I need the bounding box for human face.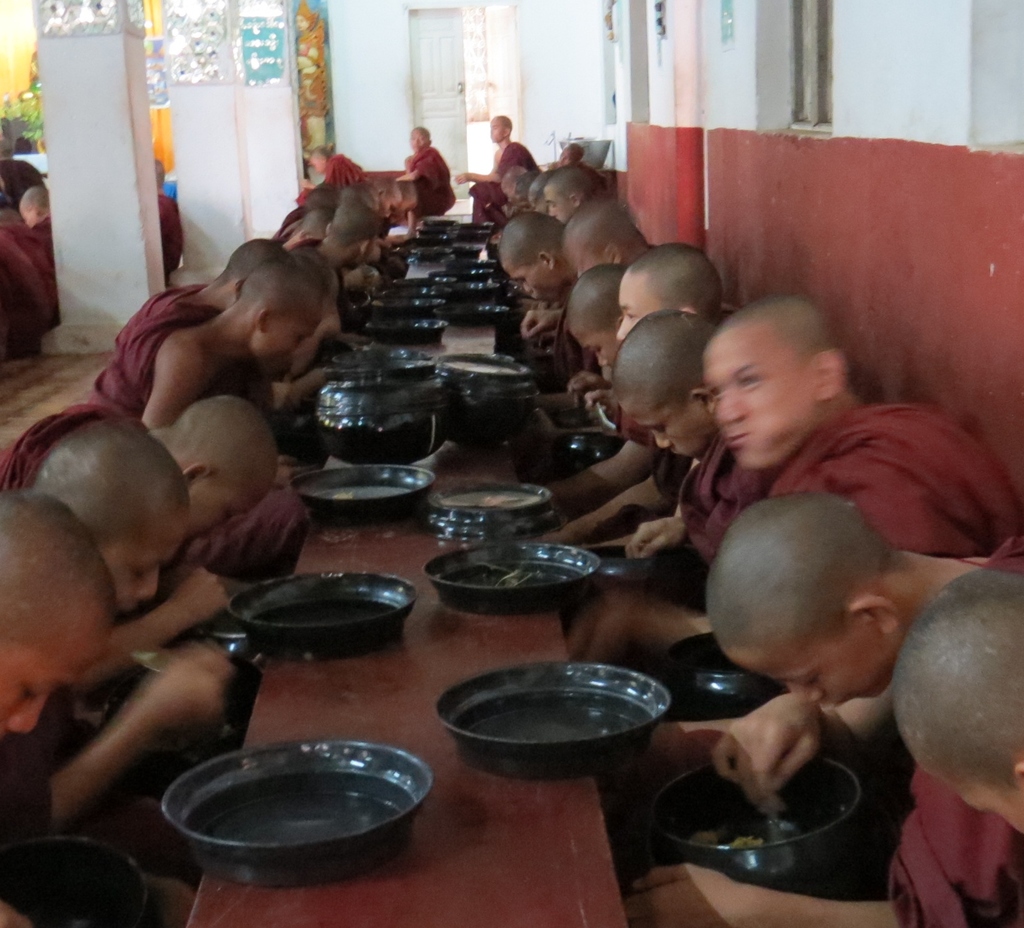
Here it is: <bbox>635, 405, 707, 455</bbox>.
